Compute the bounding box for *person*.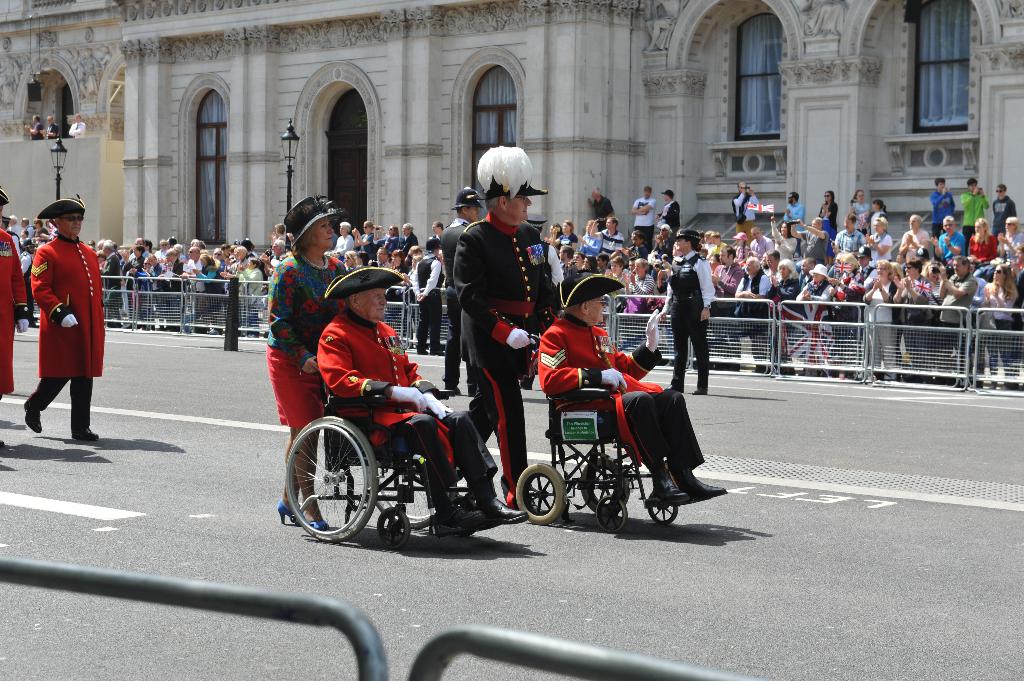
[x1=42, y1=116, x2=61, y2=138].
